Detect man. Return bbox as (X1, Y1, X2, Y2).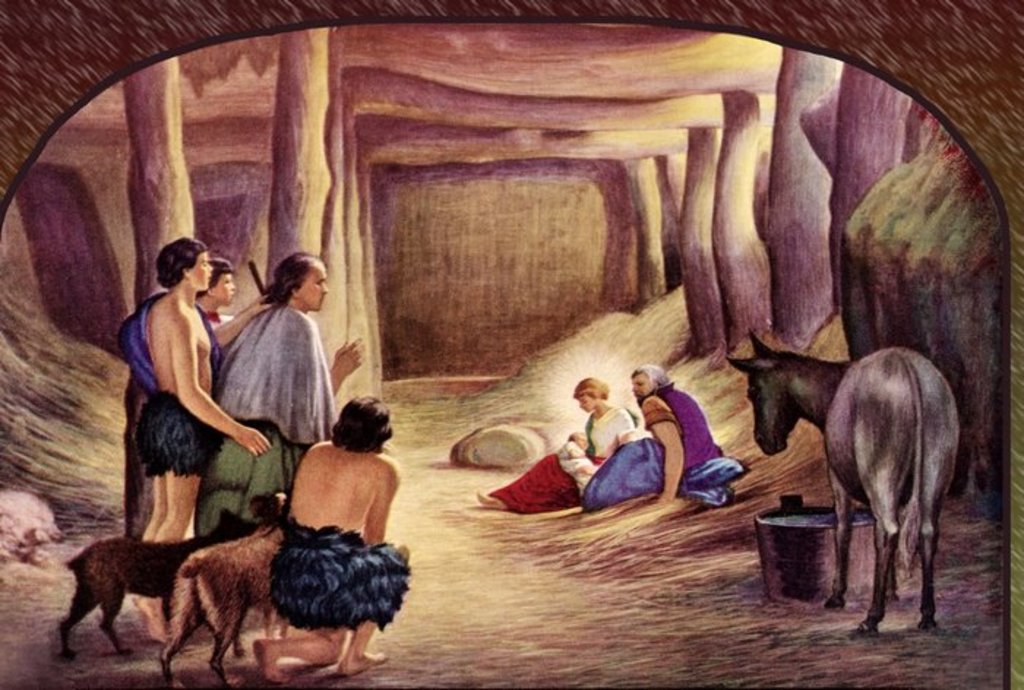
(578, 361, 723, 504).
